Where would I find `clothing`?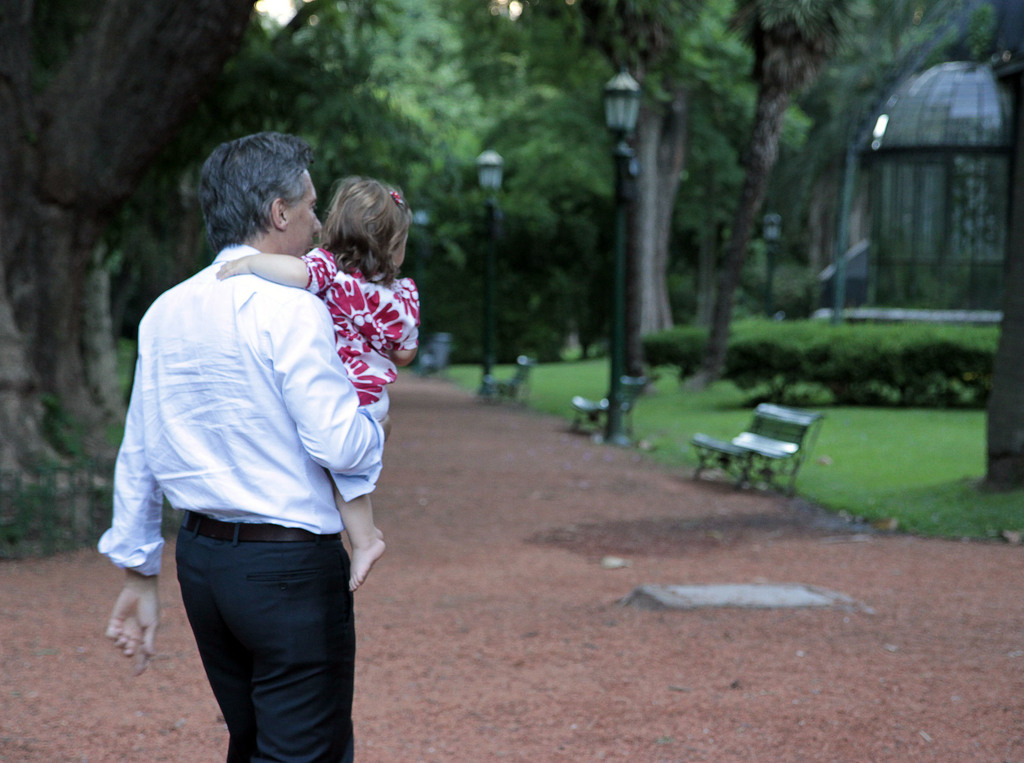
At locate(303, 249, 422, 406).
